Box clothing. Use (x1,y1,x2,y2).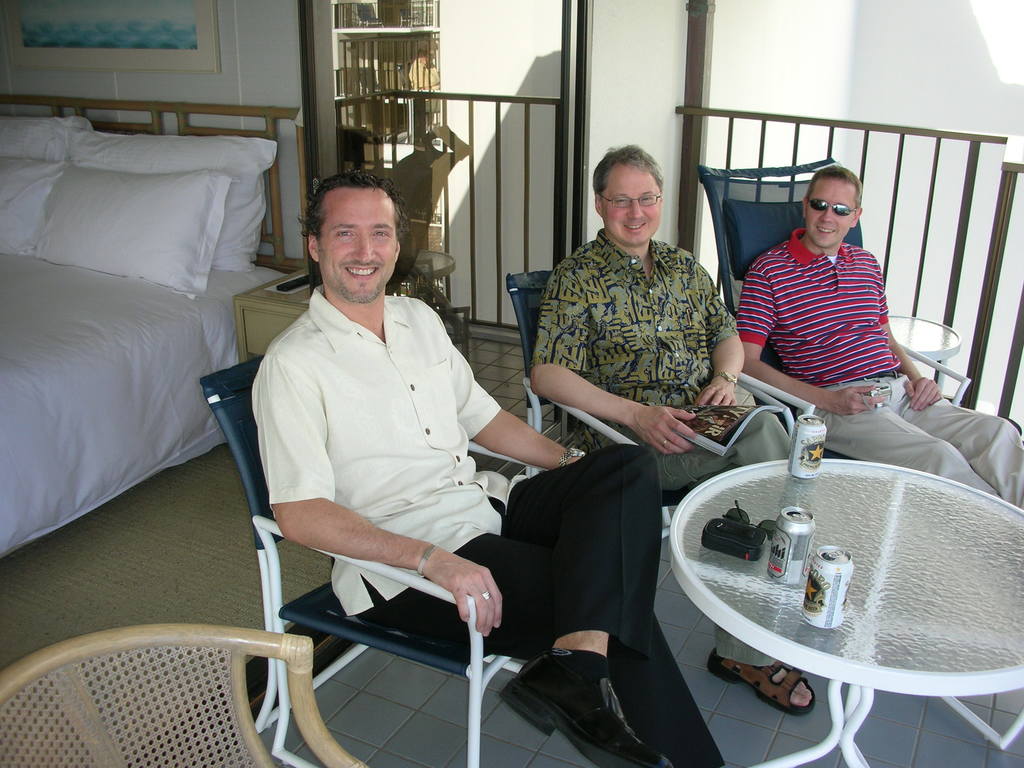
(266,276,687,764).
